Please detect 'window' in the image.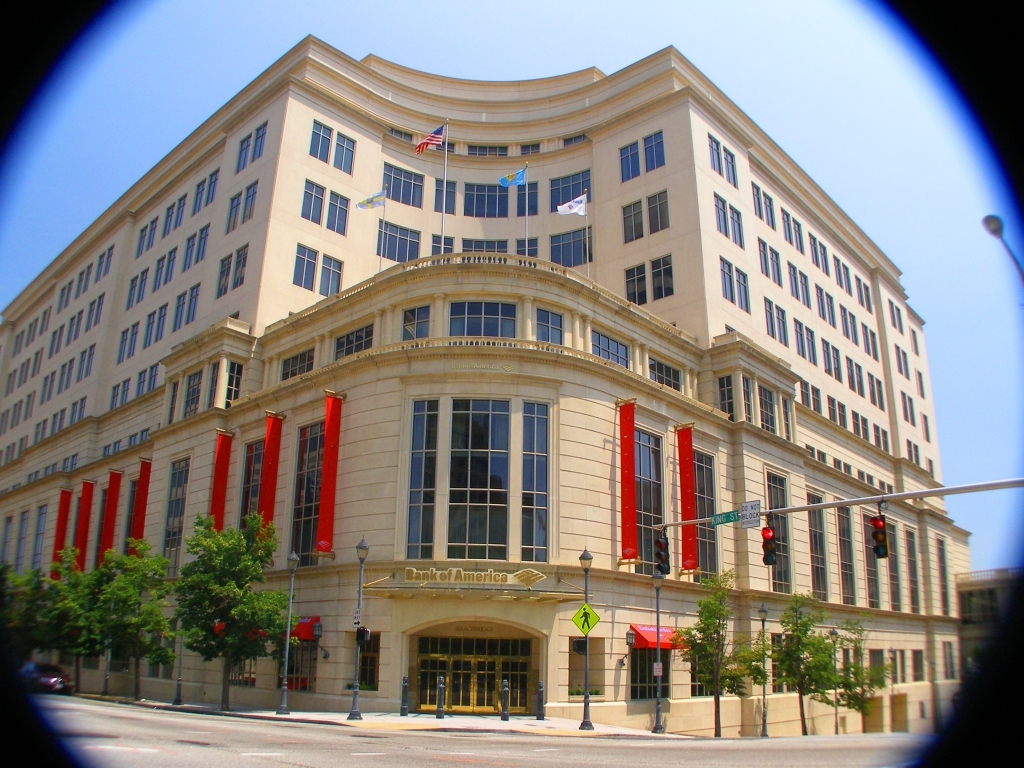
[left=644, top=129, right=663, bottom=169].
